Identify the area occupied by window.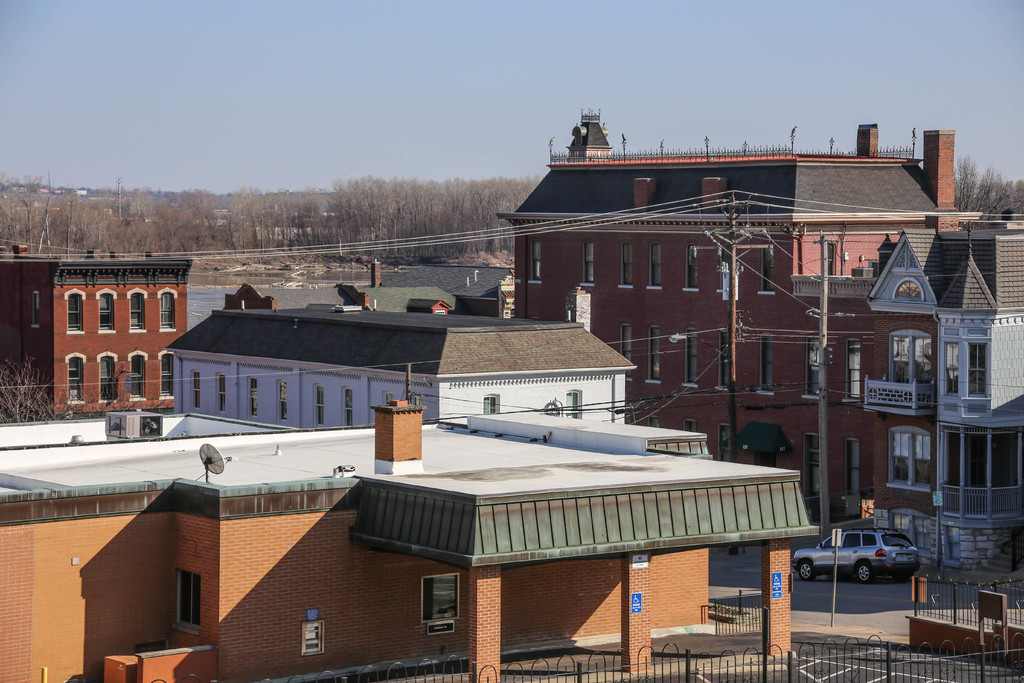
Area: detection(155, 353, 178, 403).
